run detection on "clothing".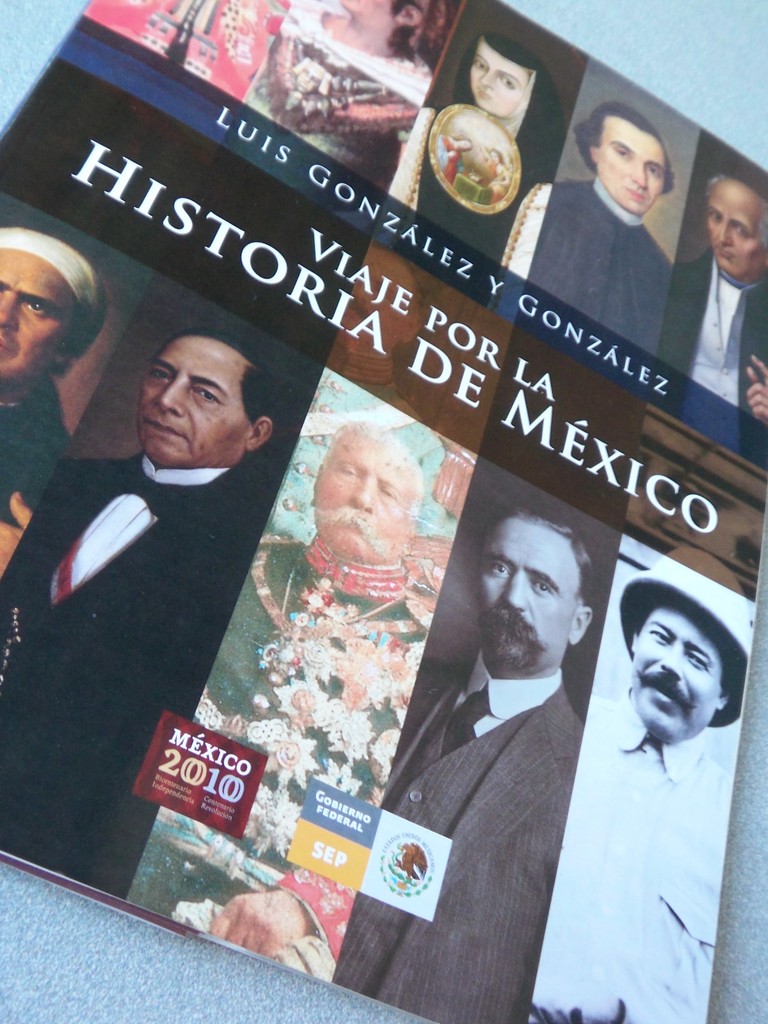
Result: left=0, top=463, right=276, bottom=899.
